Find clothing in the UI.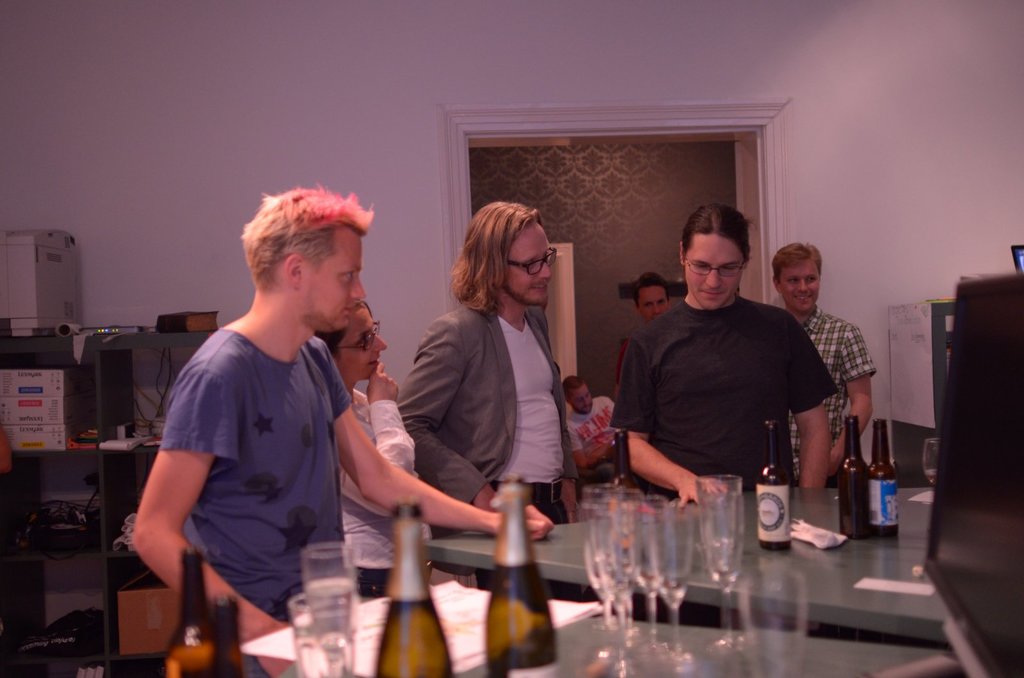
UI element at left=404, top=295, right=582, bottom=536.
